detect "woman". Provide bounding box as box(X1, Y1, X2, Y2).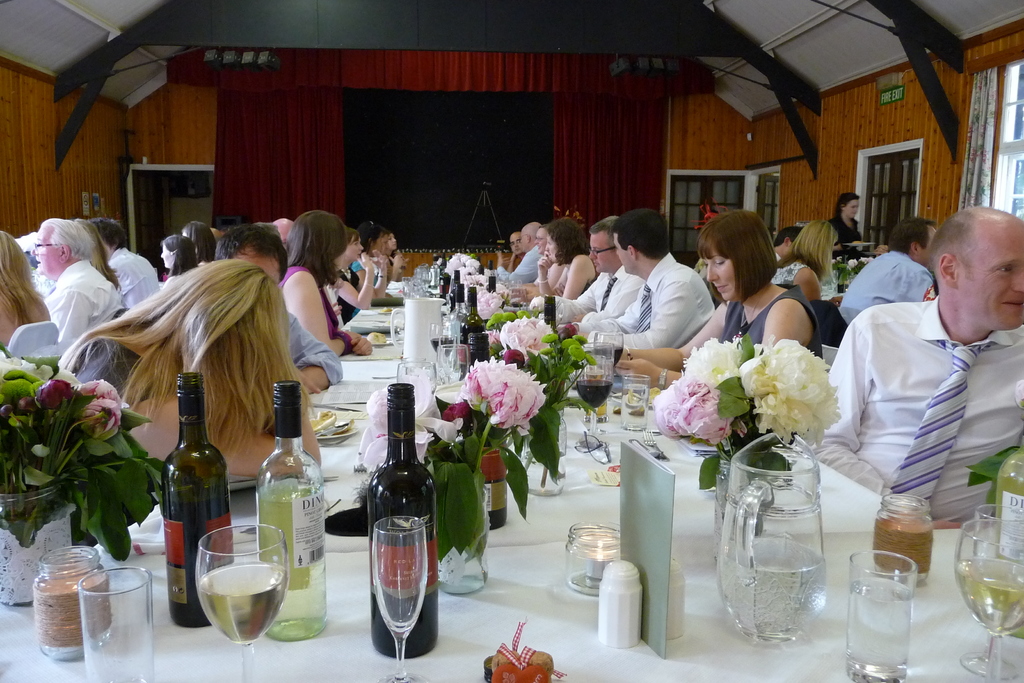
box(160, 235, 195, 278).
